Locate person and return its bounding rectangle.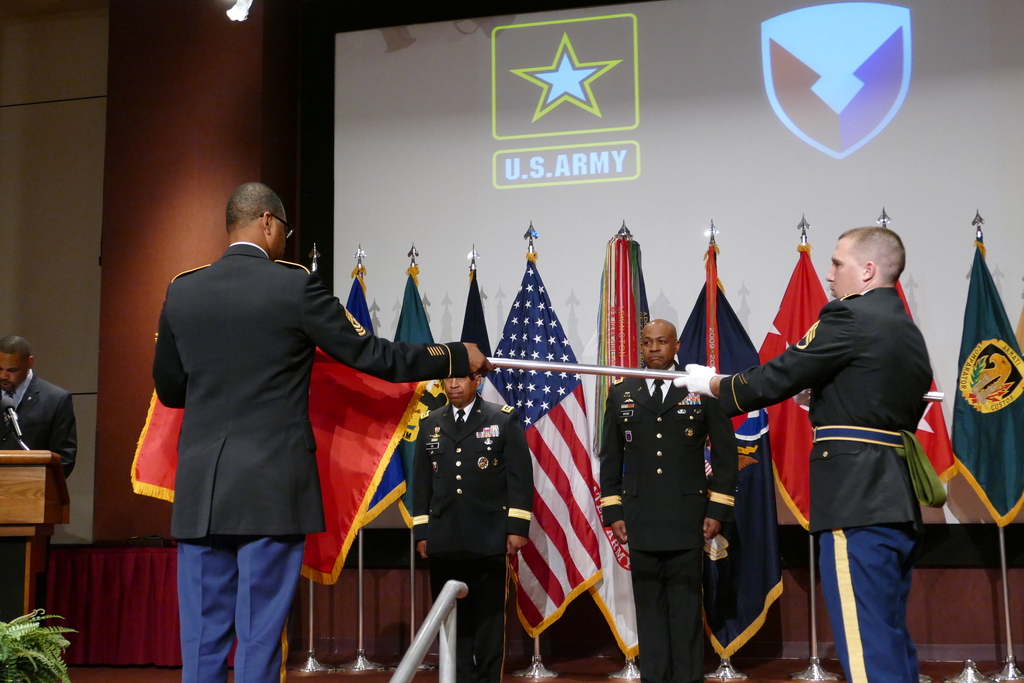
locate(753, 205, 947, 670).
